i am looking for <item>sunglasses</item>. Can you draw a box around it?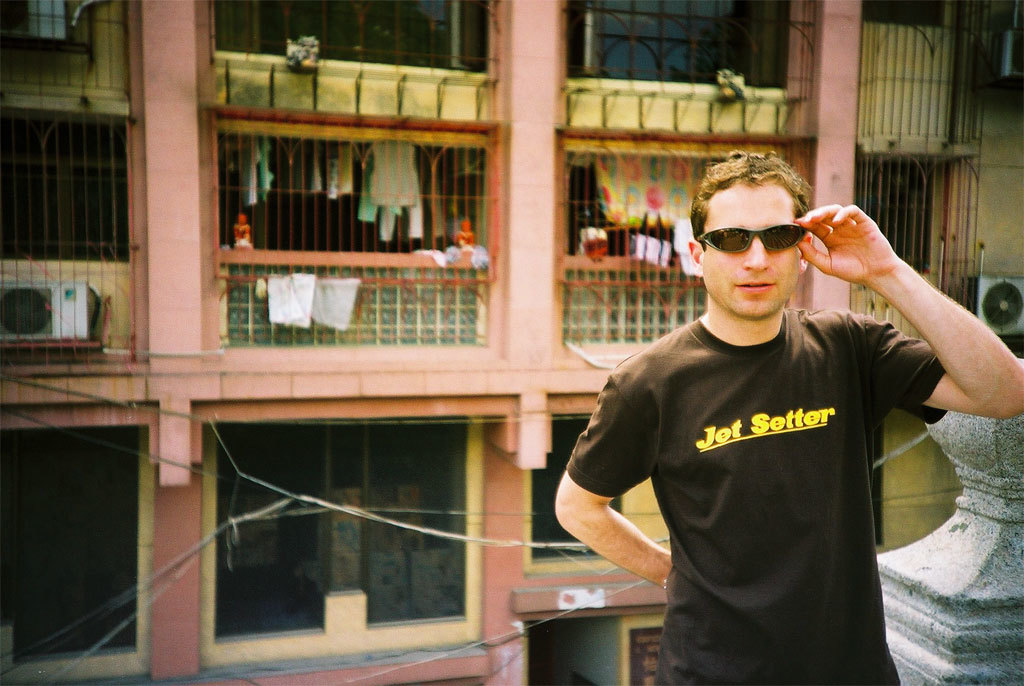
Sure, the bounding box is Rect(697, 223, 811, 252).
